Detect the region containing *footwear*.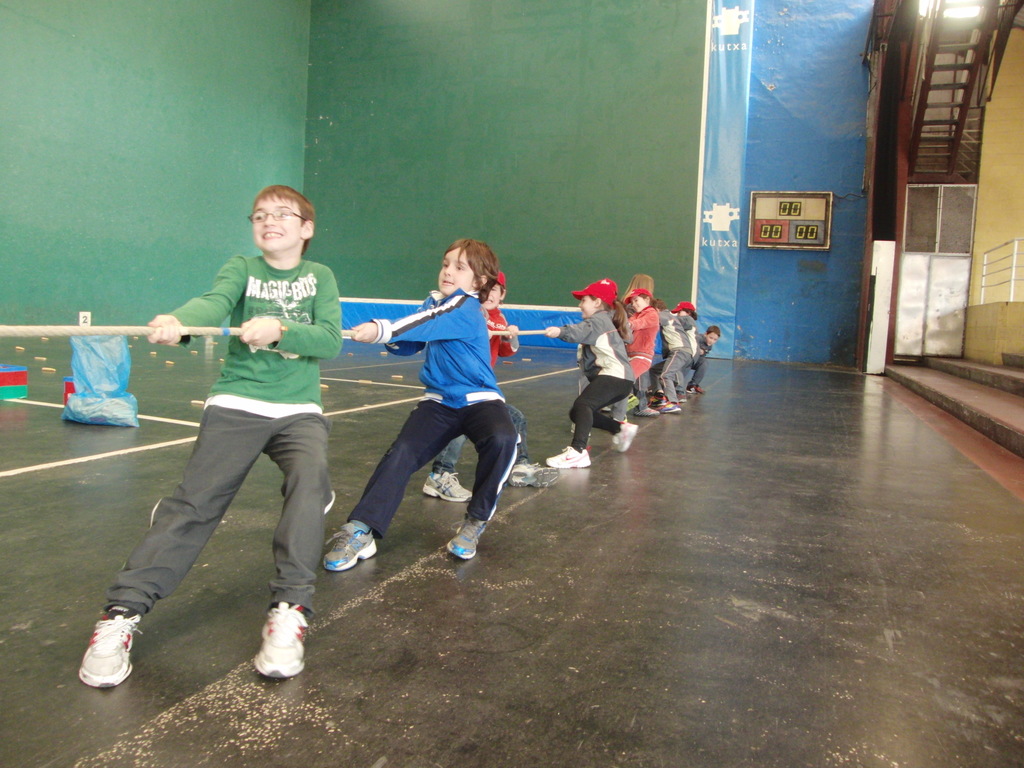
{"x1": 76, "y1": 610, "x2": 142, "y2": 688}.
